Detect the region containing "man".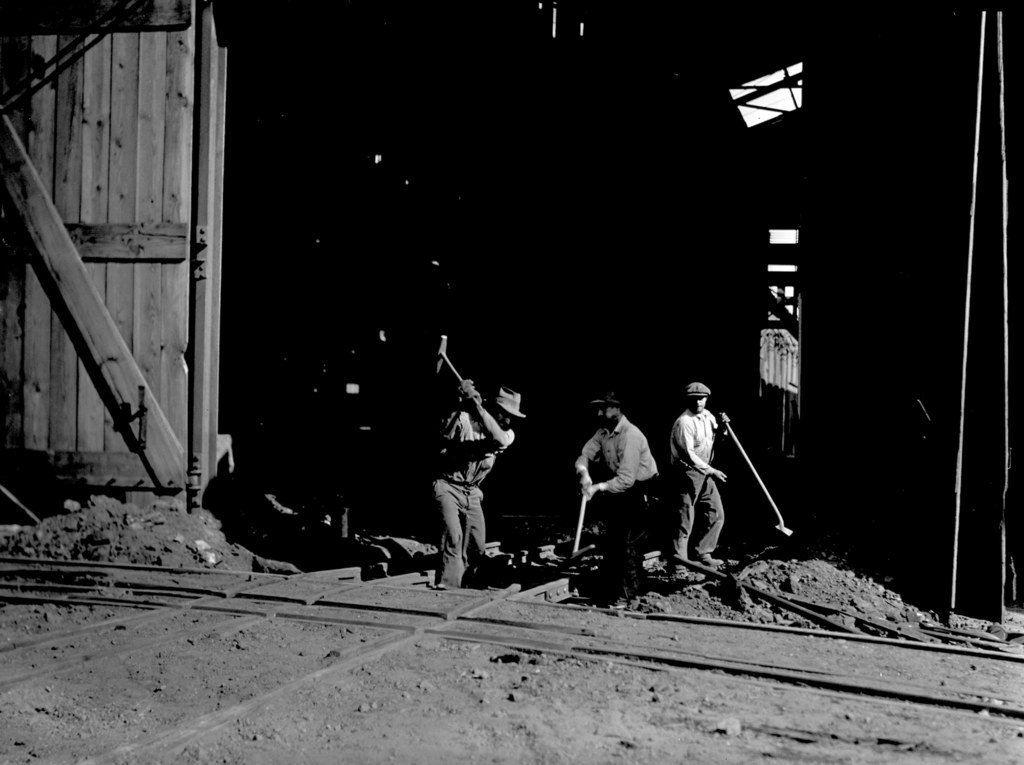
<box>575,393,669,606</box>.
